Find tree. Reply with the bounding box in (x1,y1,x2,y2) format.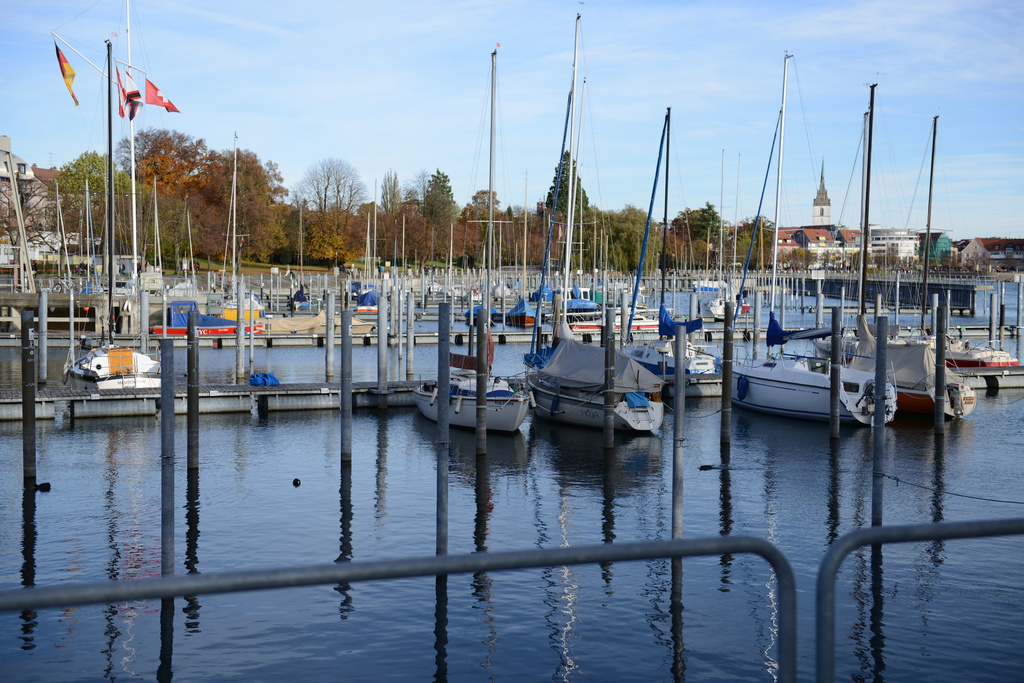
(496,195,566,266).
